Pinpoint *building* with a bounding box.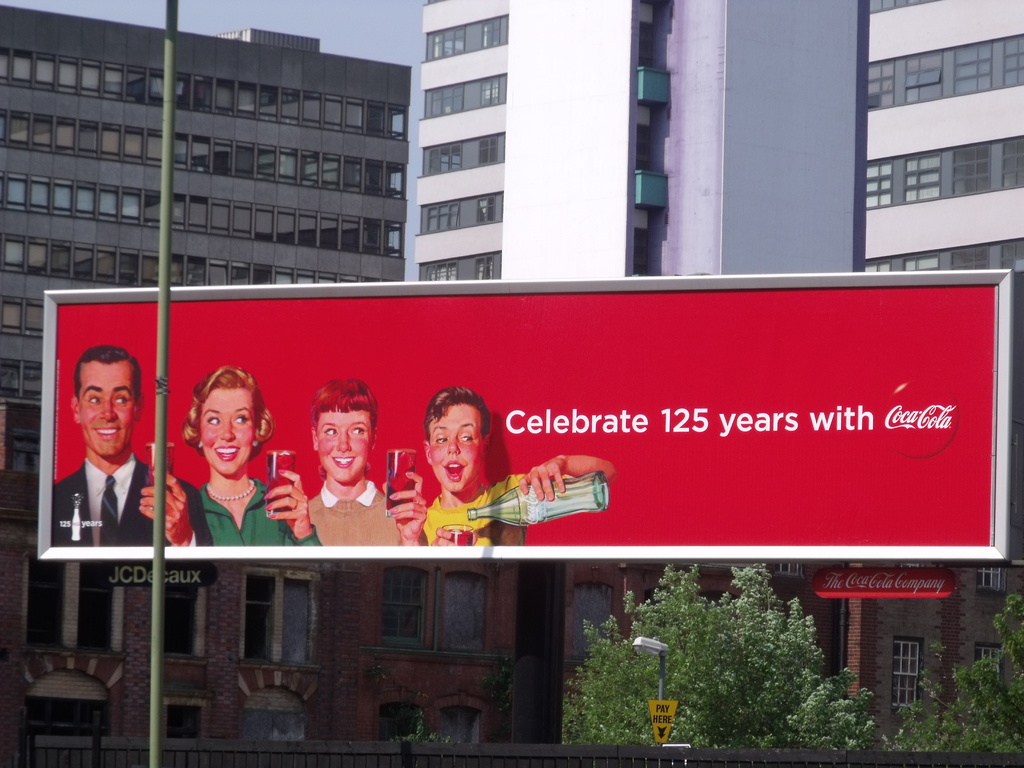
0/1/409/417.
